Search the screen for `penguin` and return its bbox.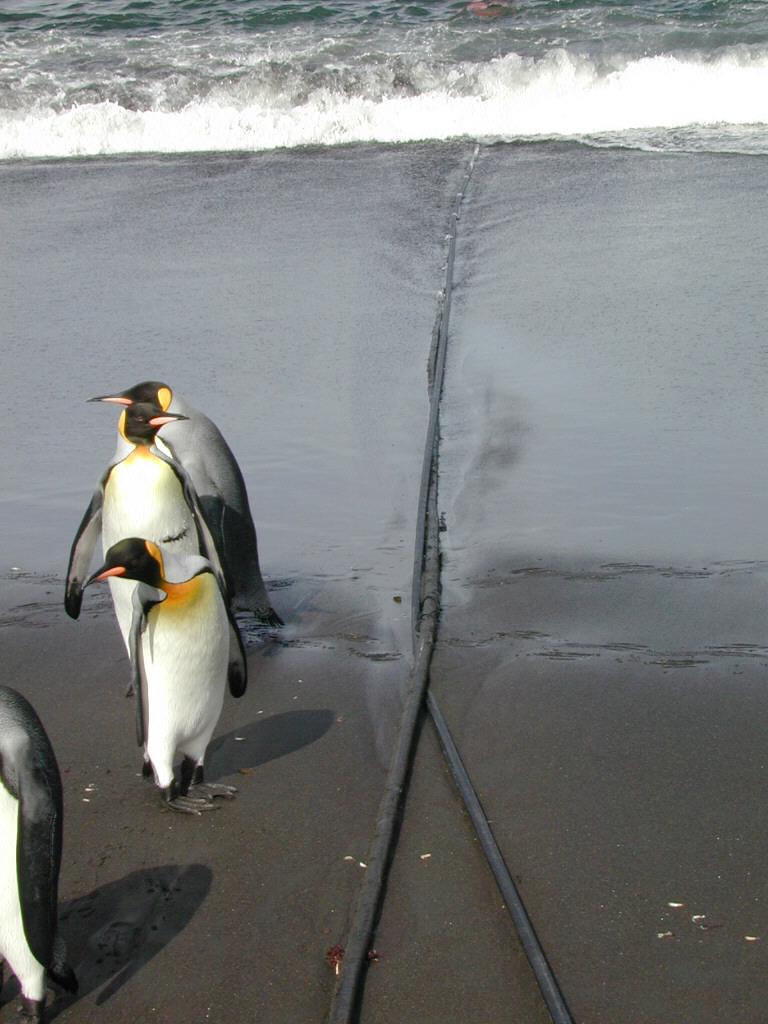
Found: bbox=(88, 383, 280, 627).
